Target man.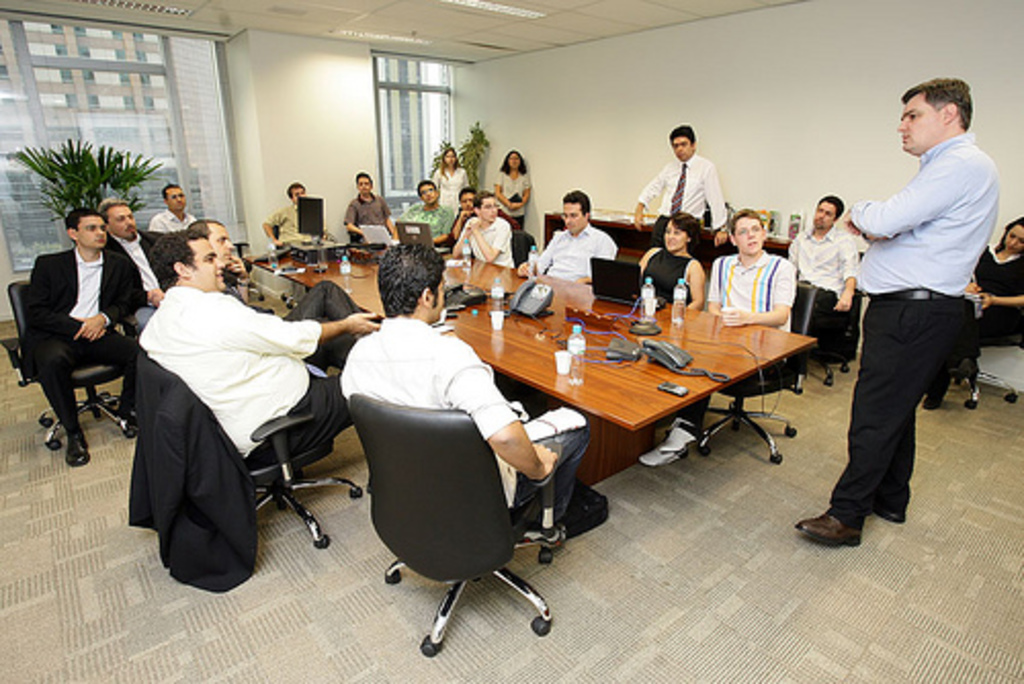
Target region: BBox(260, 182, 332, 246).
